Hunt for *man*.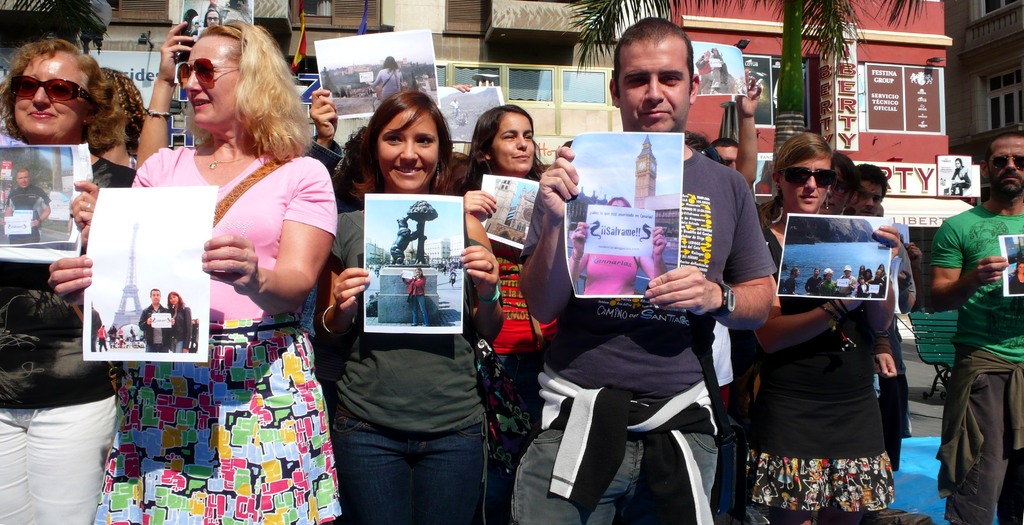
Hunted down at box=[819, 269, 836, 294].
